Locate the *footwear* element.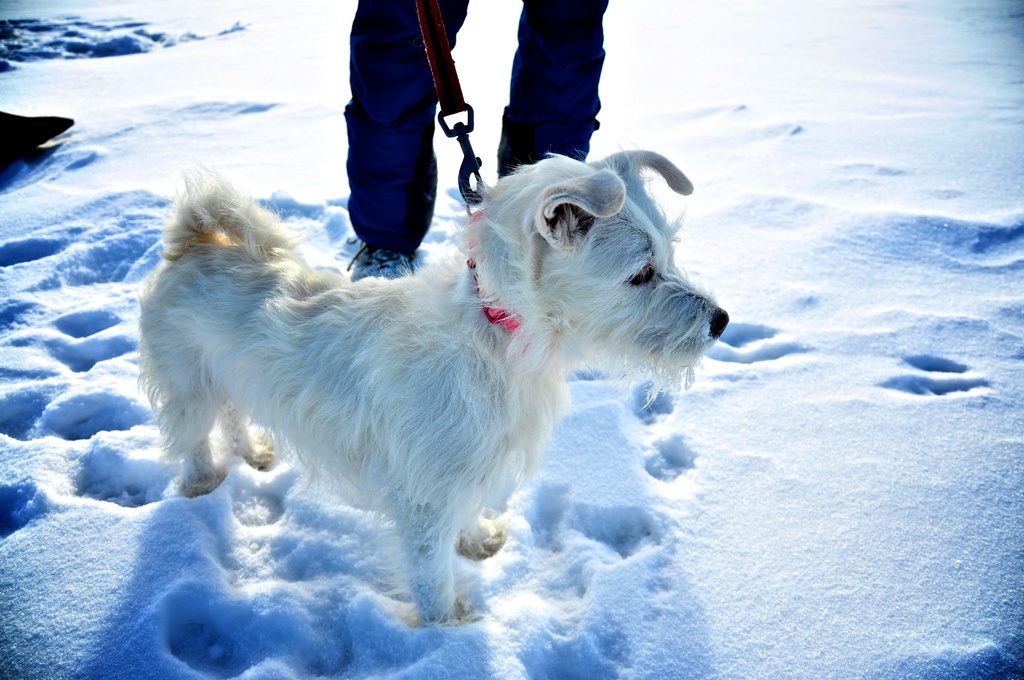
Element bbox: [348,231,416,277].
